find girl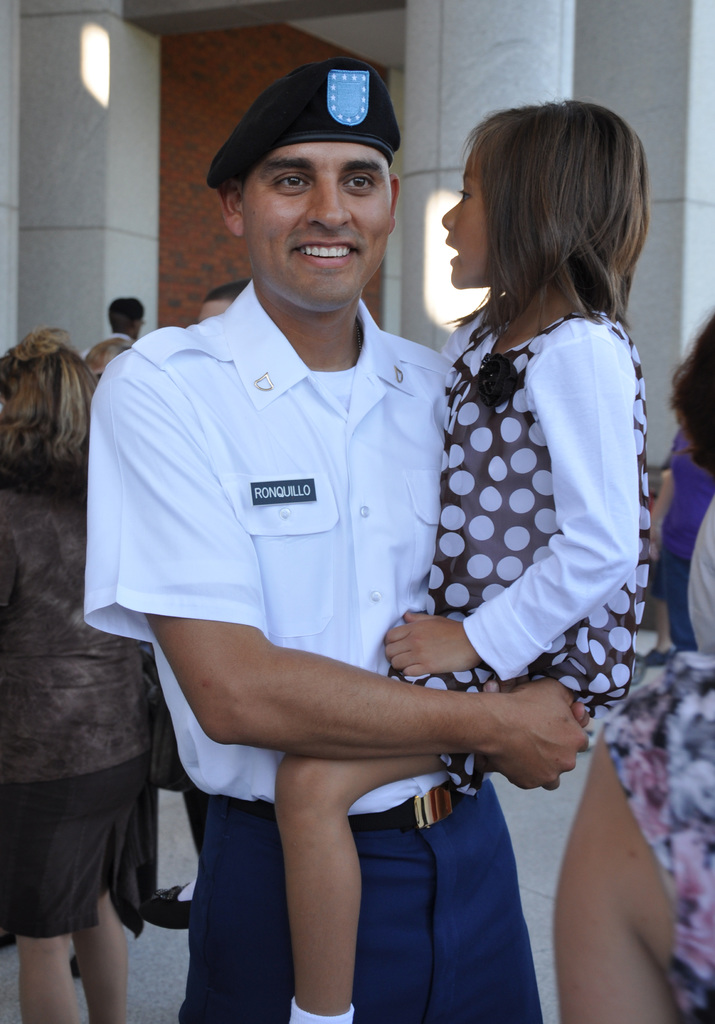
140:97:651:1023
